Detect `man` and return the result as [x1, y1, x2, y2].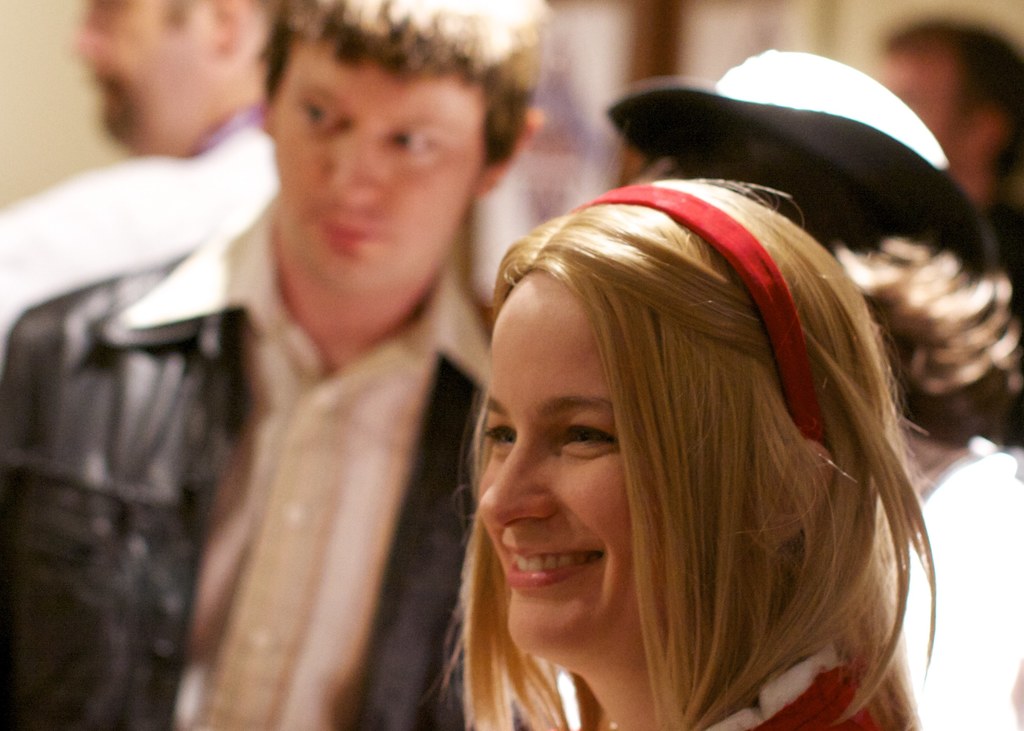
[0, 0, 284, 358].
